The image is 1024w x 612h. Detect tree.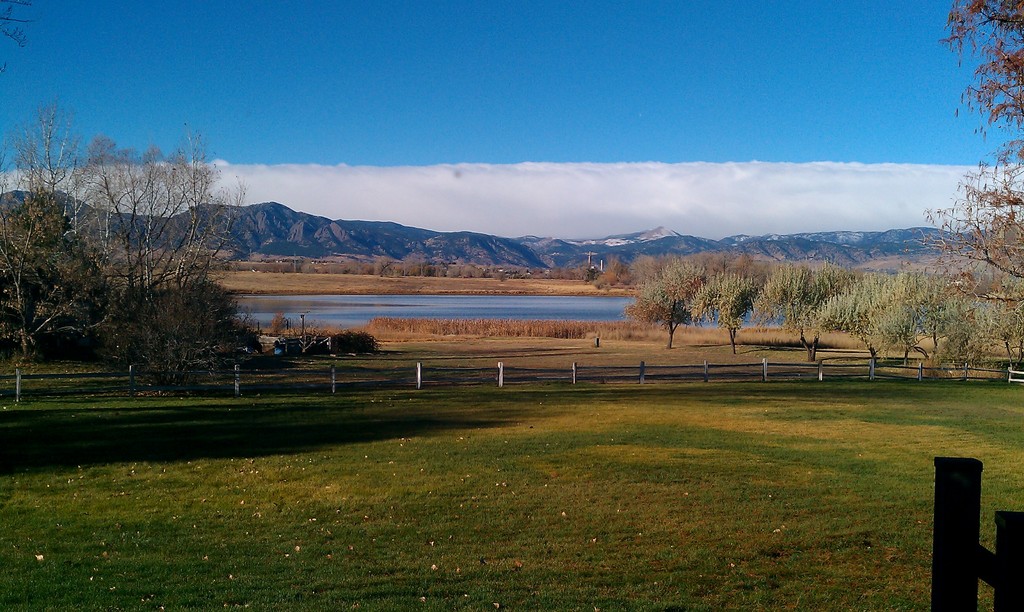
Detection: x1=898, y1=133, x2=1016, y2=383.
